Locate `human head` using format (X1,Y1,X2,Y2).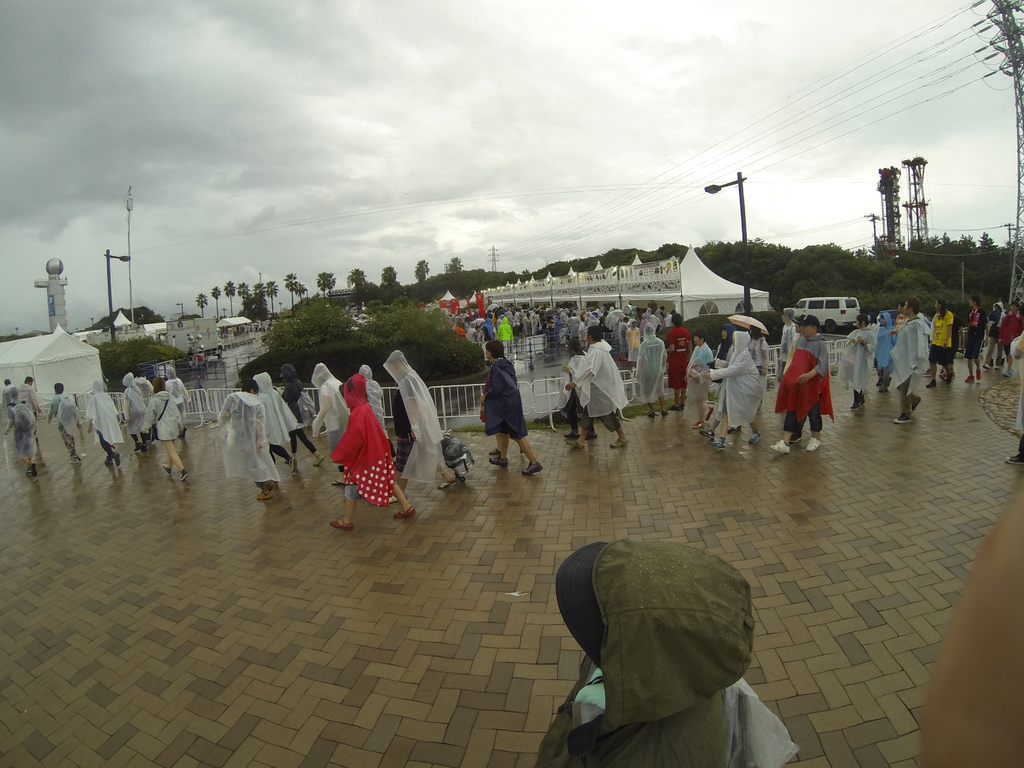
(20,376,33,383).
